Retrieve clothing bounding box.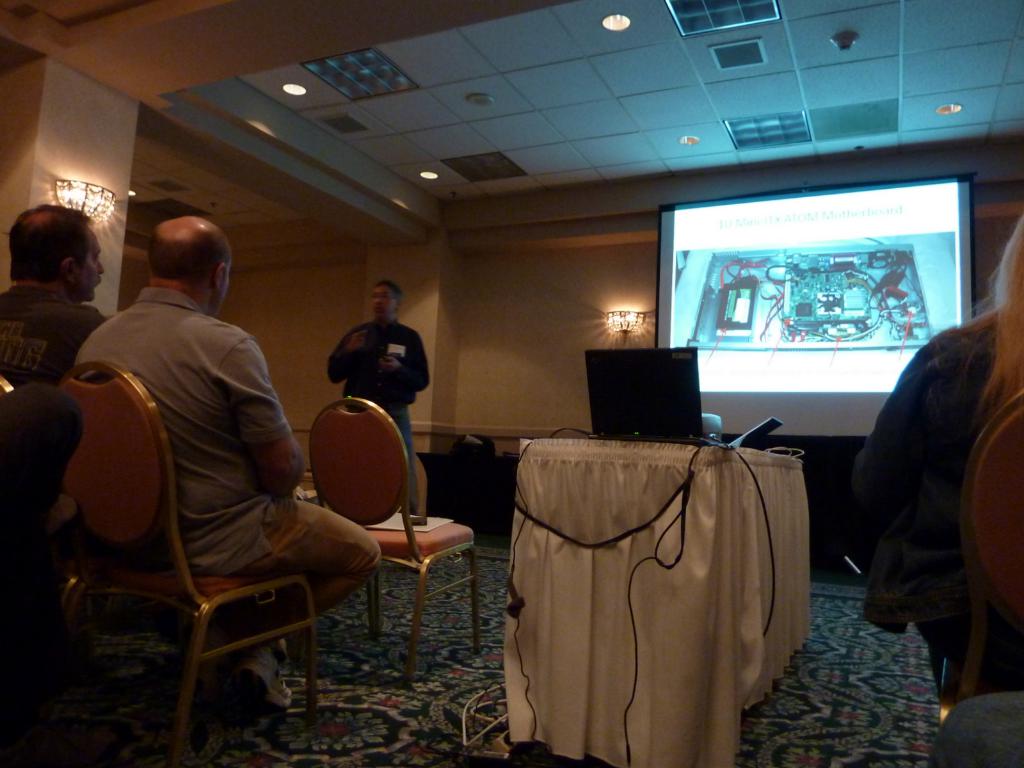
Bounding box: l=853, t=323, r=1023, b=666.
